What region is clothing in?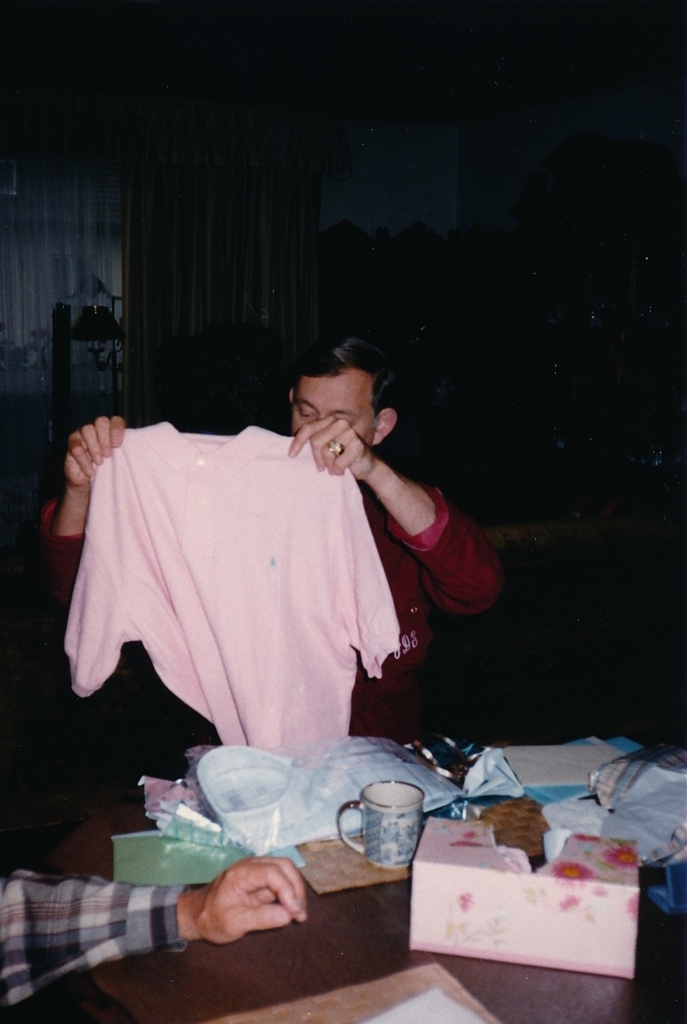
<box>40,474,500,777</box>.
